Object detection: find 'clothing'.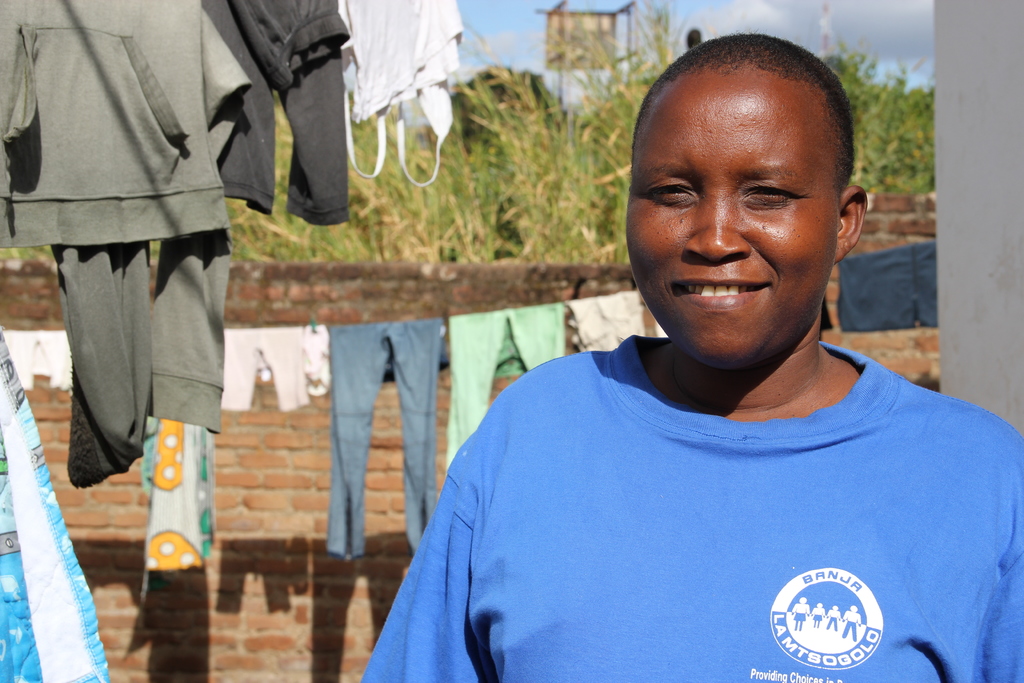
[335,0,463,188].
